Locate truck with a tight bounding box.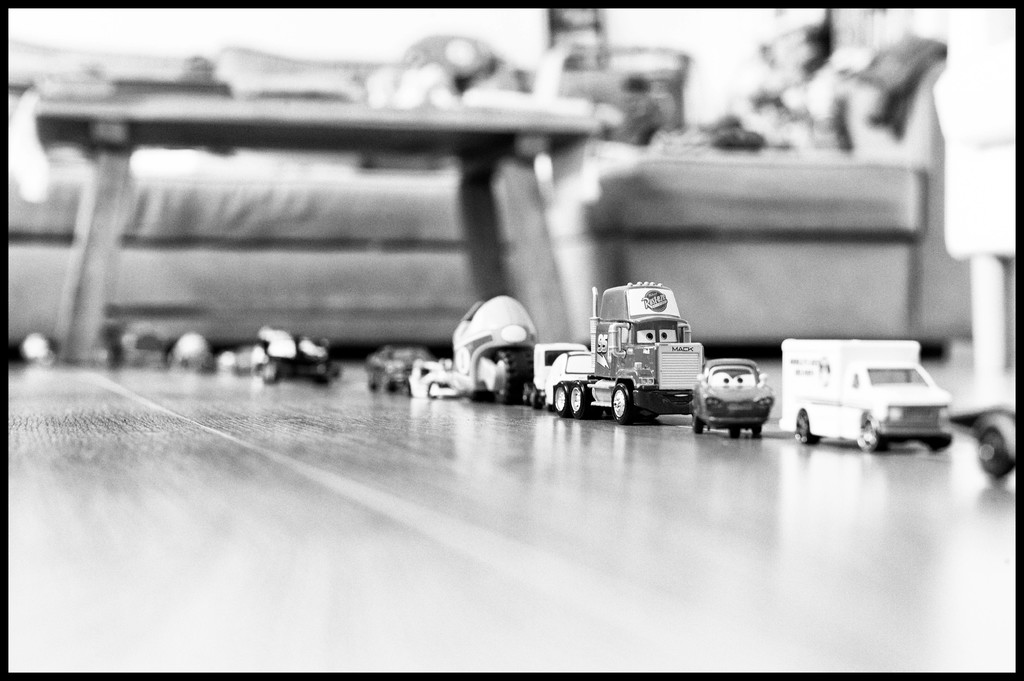
777,337,963,464.
